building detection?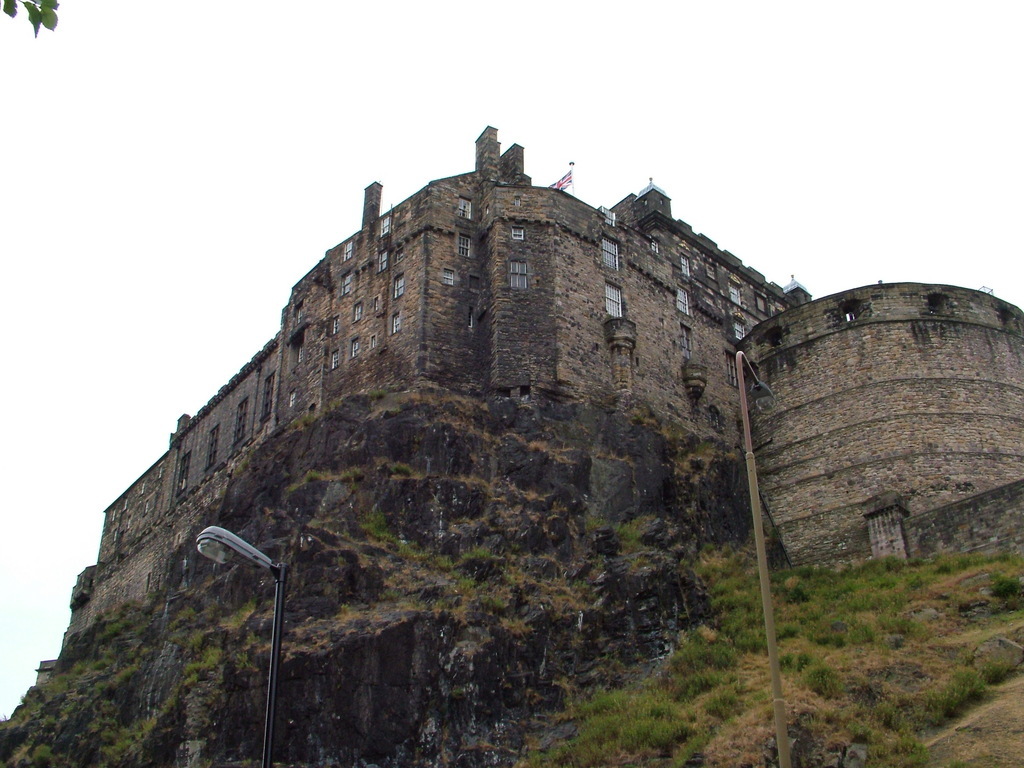
bbox=[66, 123, 1023, 616]
